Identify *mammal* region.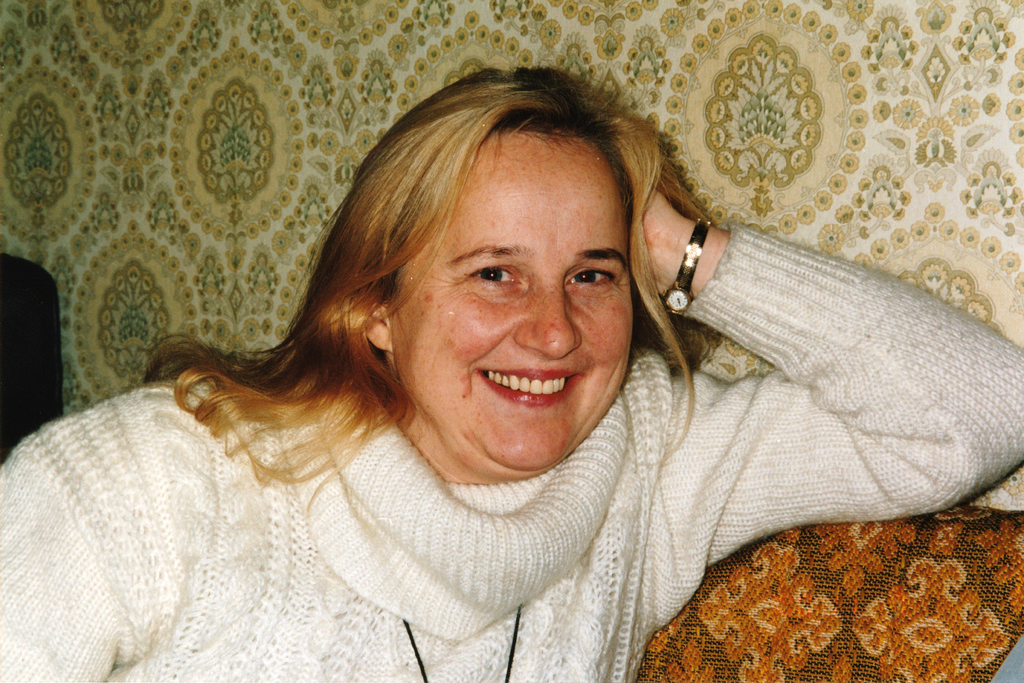
Region: x1=31 y1=37 x2=911 y2=645.
